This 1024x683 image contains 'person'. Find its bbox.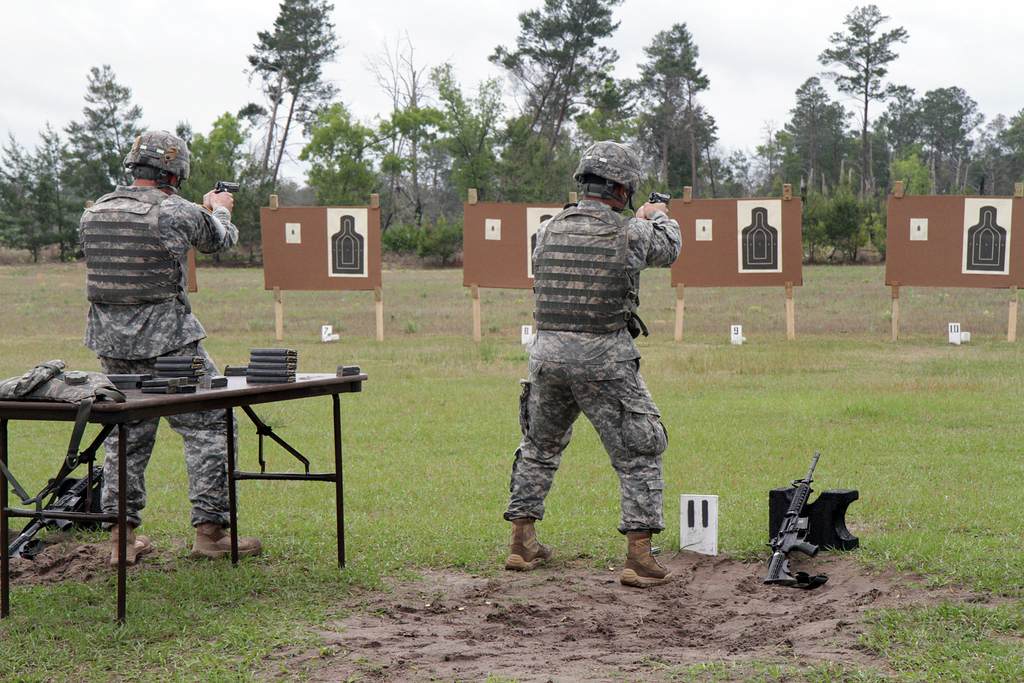
crop(77, 130, 264, 557).
